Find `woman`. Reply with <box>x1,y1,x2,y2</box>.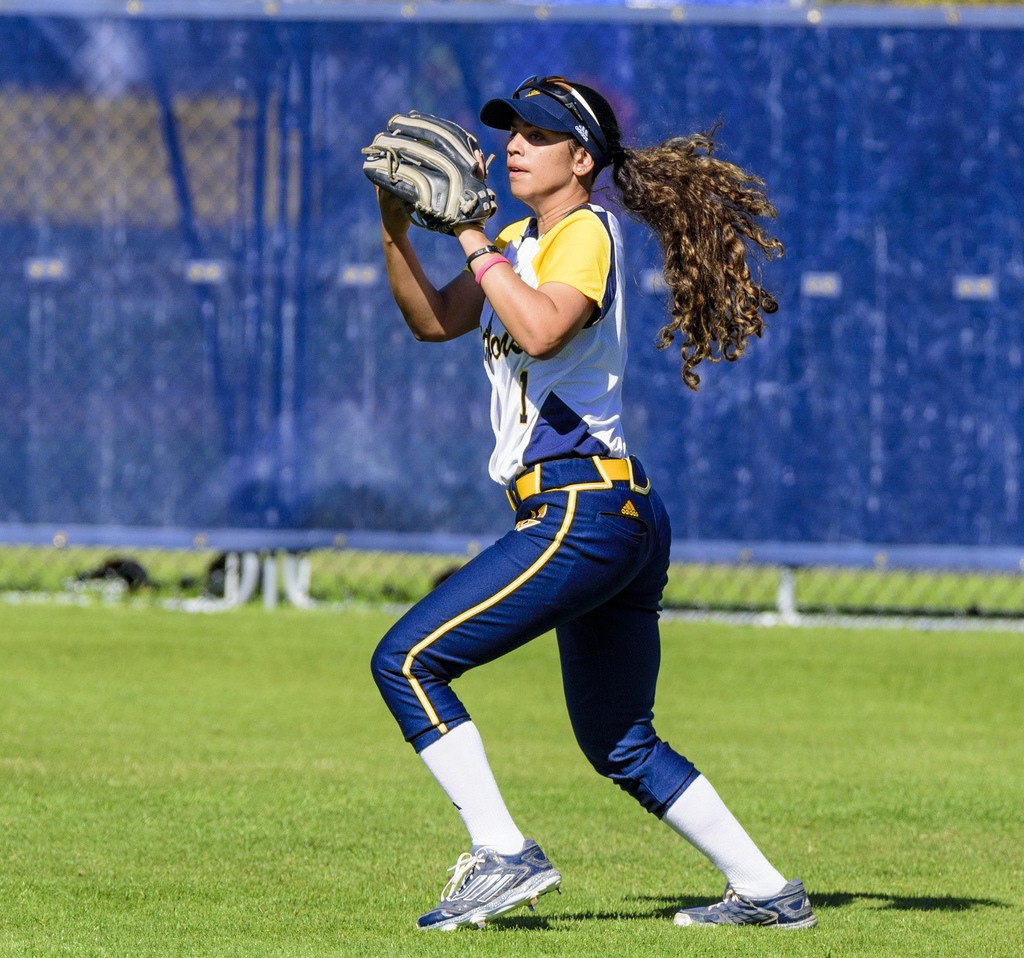
<box>358,59,769,957</box>.
